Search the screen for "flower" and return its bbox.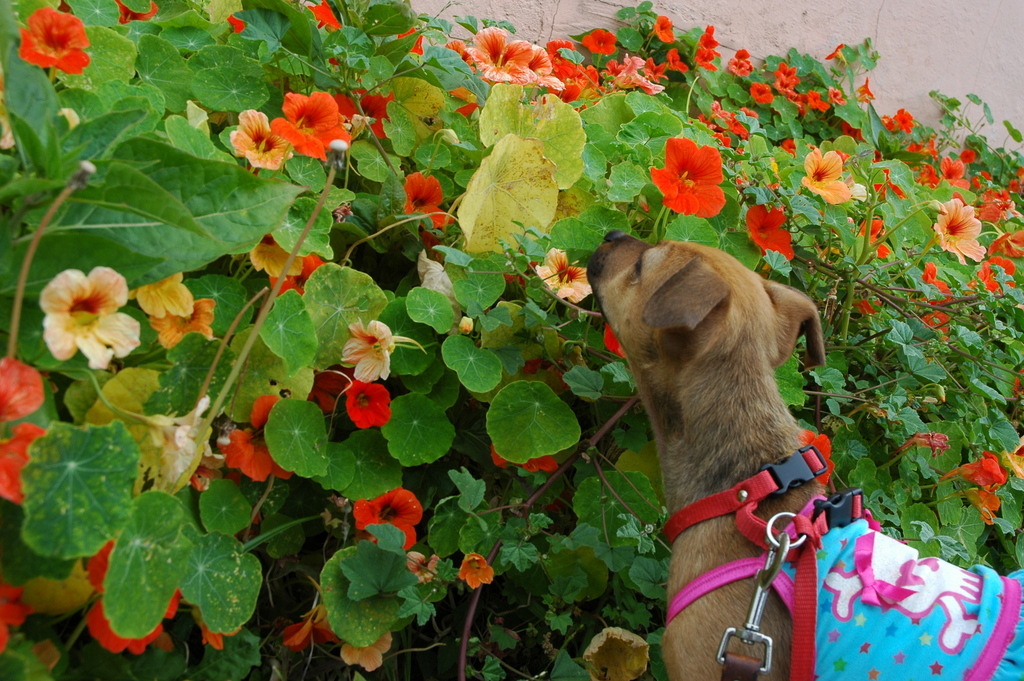
Found: BBox(347, 379, 391, 429).
